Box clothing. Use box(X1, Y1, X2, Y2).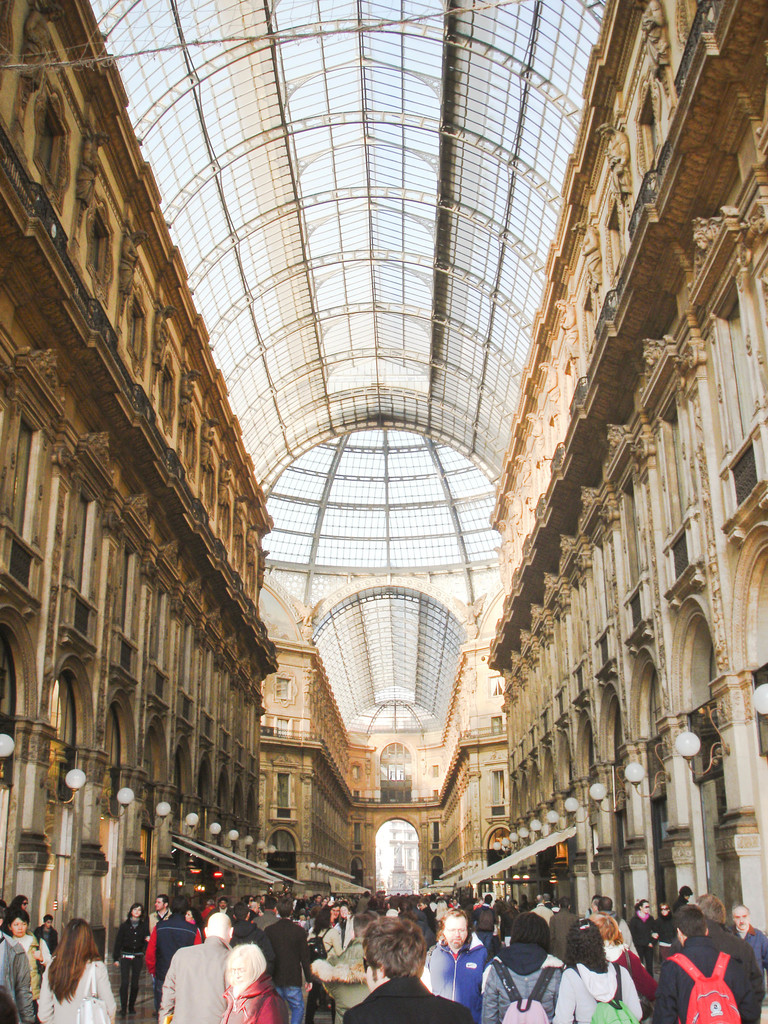
box(143, 929, 241, 1018).
